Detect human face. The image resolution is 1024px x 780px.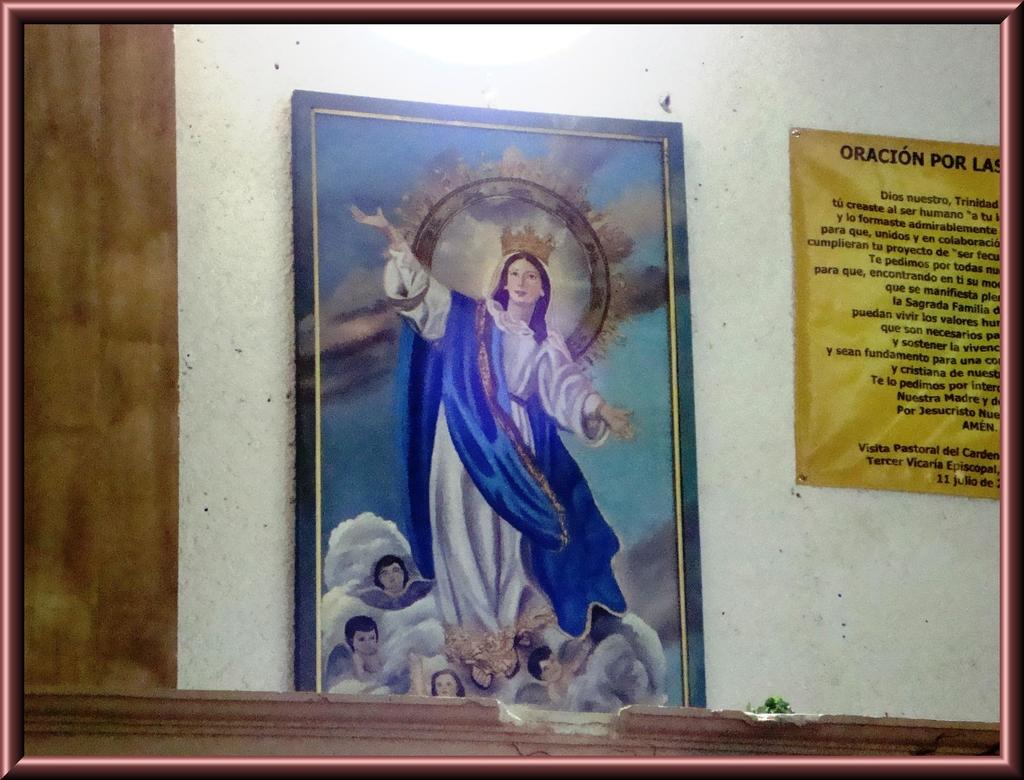
box=[541, 653, 561, 681].
